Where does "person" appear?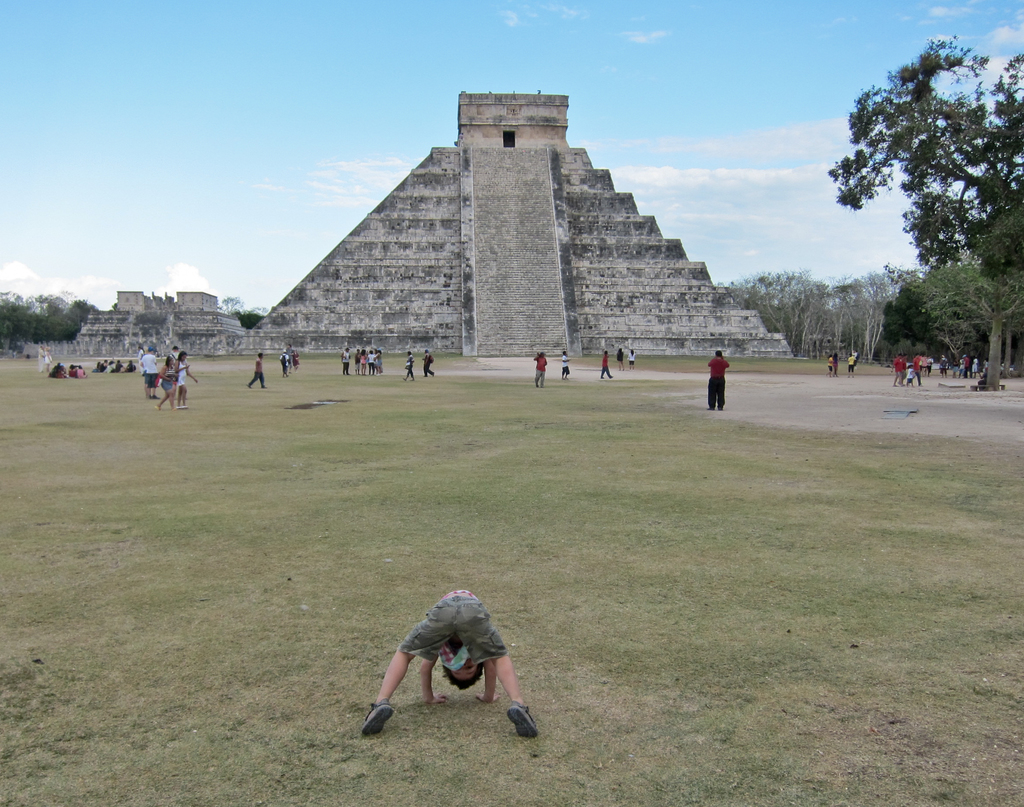
Appears at left=538, top=355, right=545, bottom=389.
